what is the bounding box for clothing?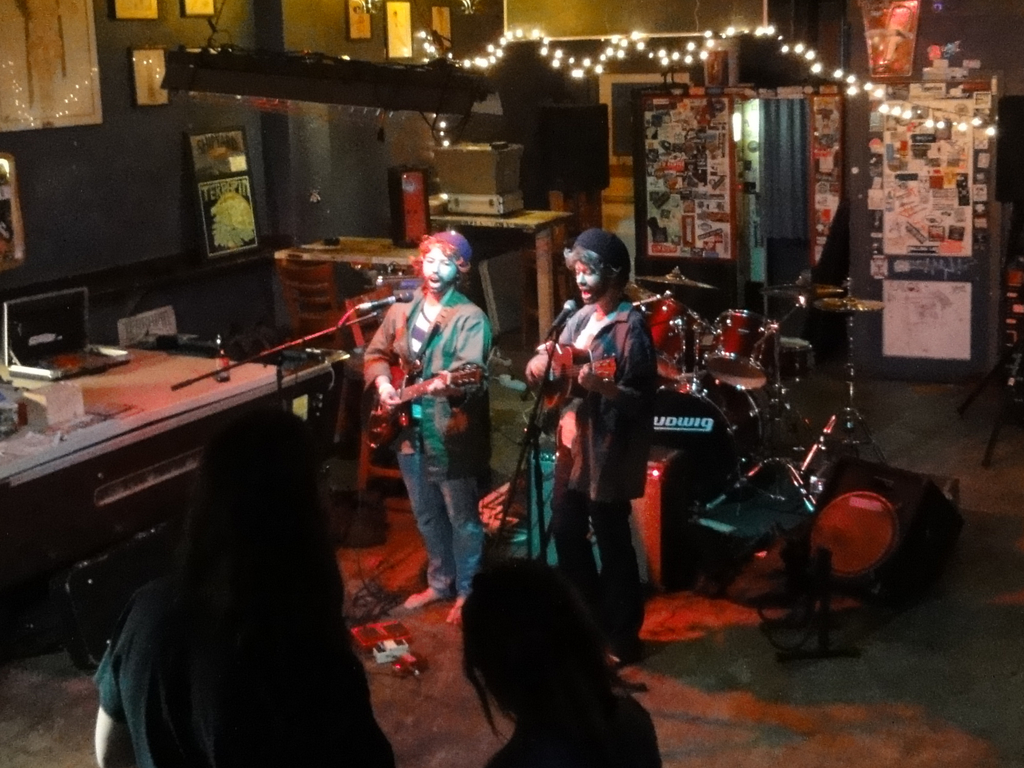
bbox=(478, 676, 676, 767).
